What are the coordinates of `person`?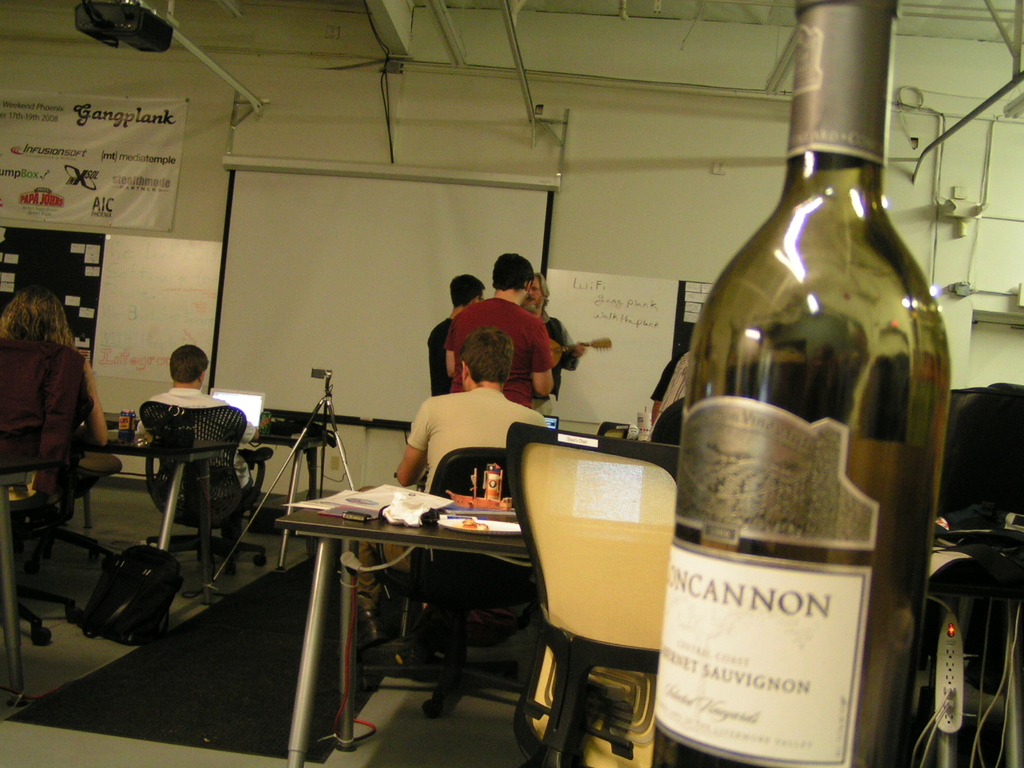
bbox(519, 270, 587, 398).
